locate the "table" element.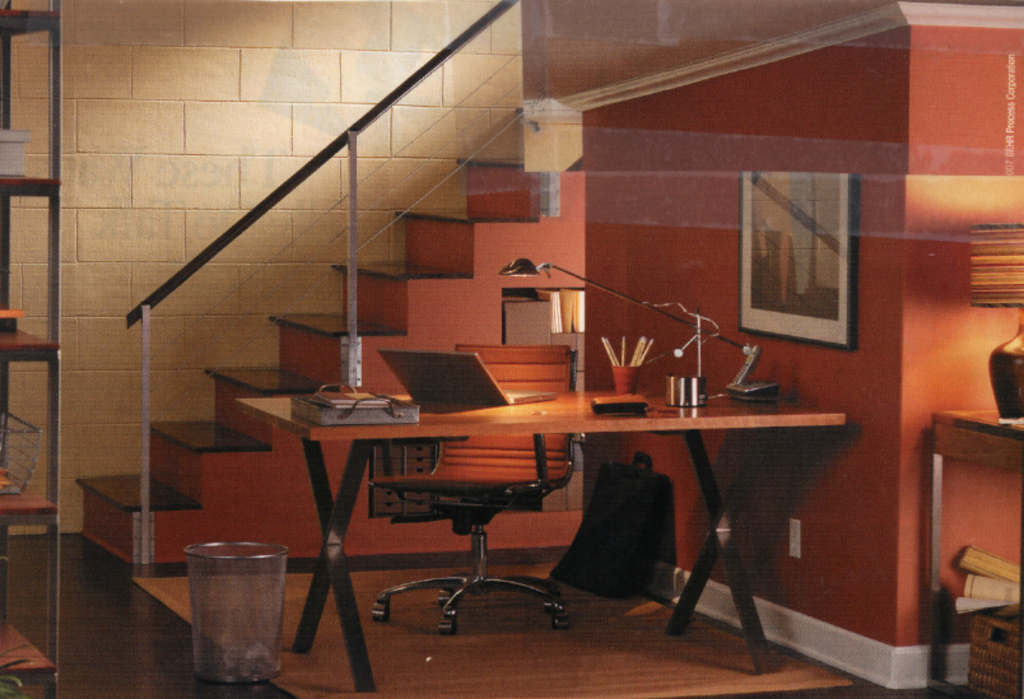
Element bbox: bbox=(930, 409, 1023, 686).
